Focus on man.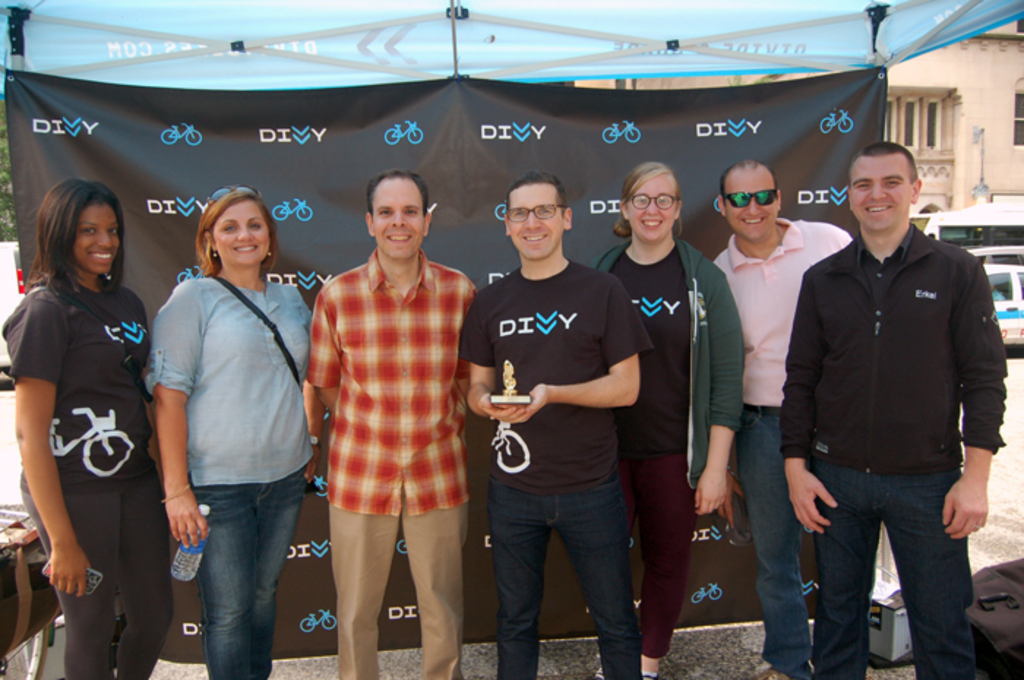
Focused at {"left": 781, "top": 114, "right": 1014, "bottom": 679}.
